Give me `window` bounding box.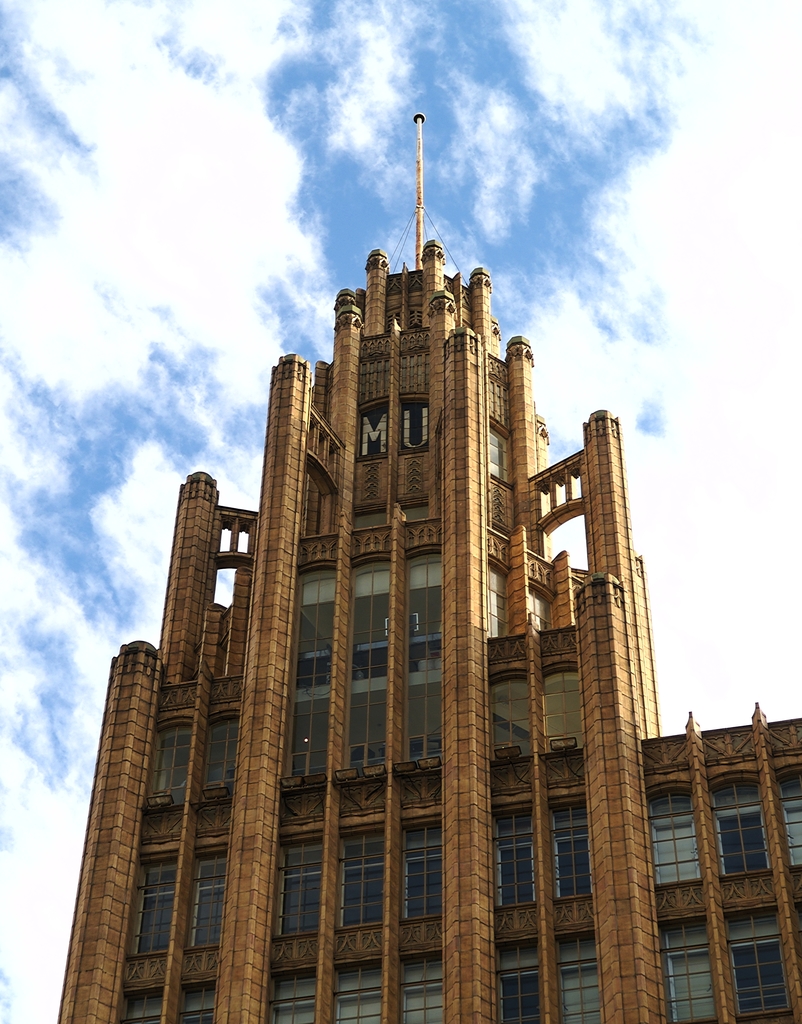
x1=173 y1=977 x2=215 y2=1023.
